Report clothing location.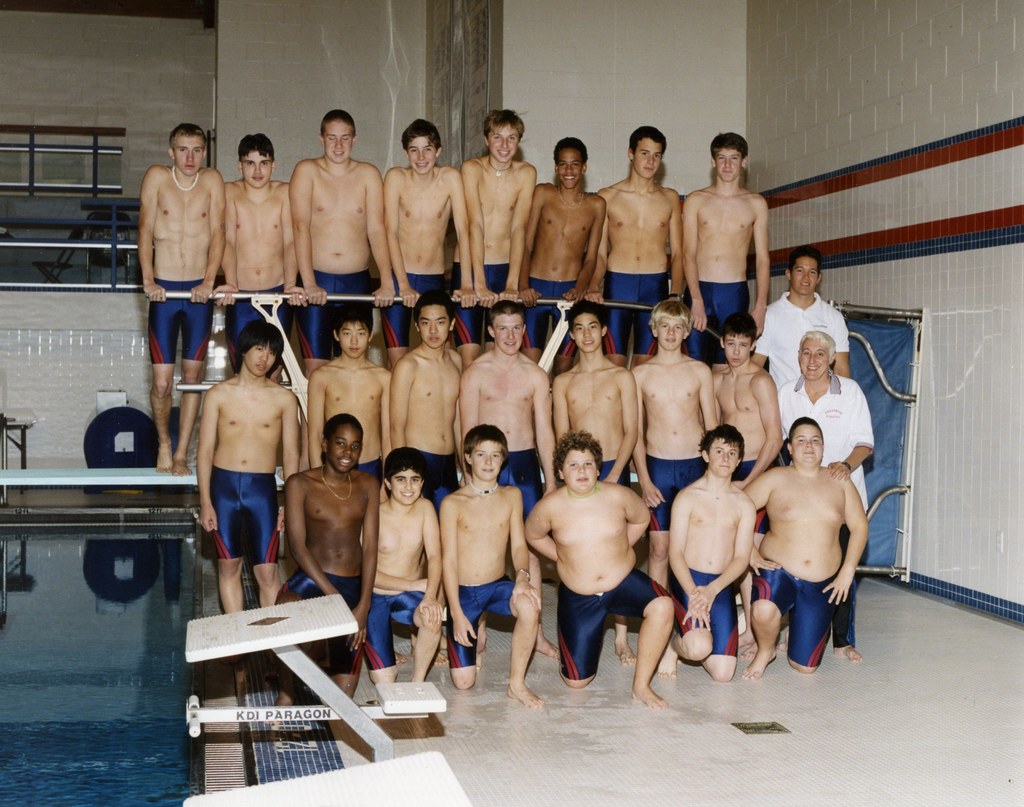
Report: crop(379, 265, 452, 353).
